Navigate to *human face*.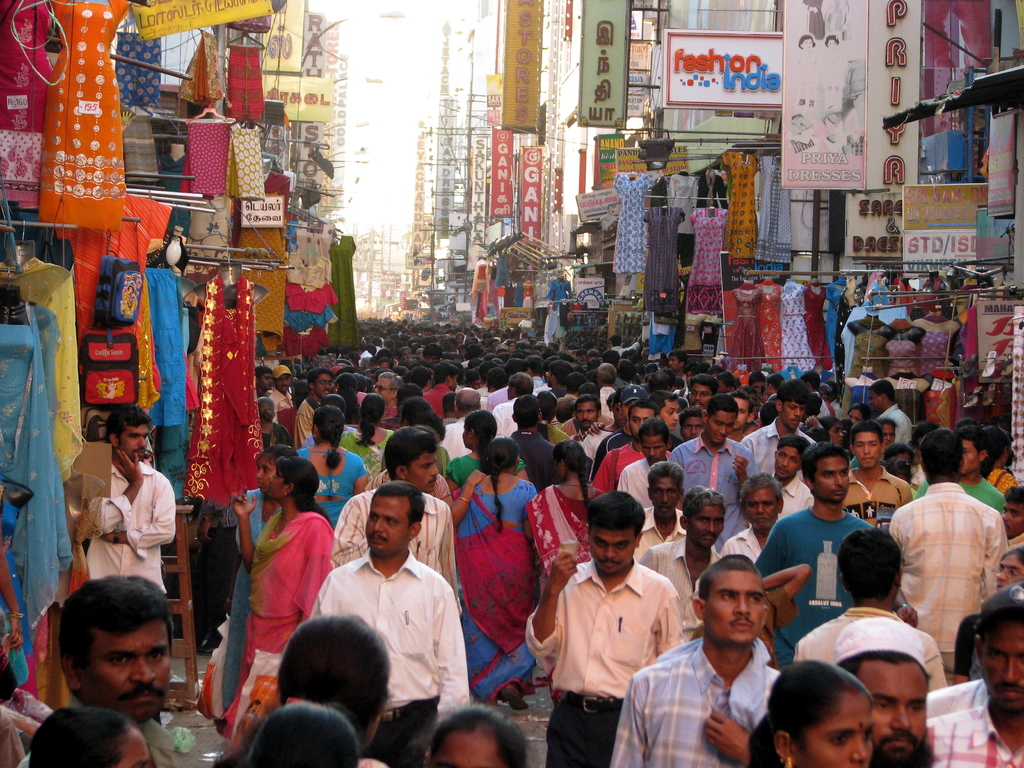
Navigation target: locate(981, 627, 1023, 710).
